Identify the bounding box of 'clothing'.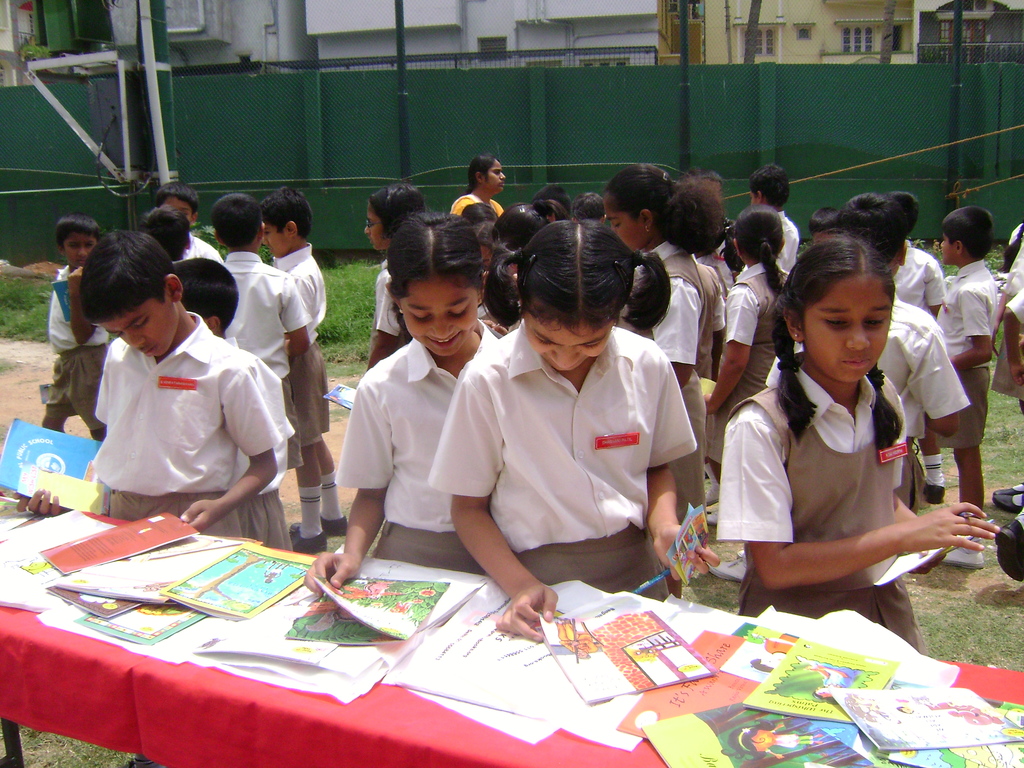
90 309 285 540.
